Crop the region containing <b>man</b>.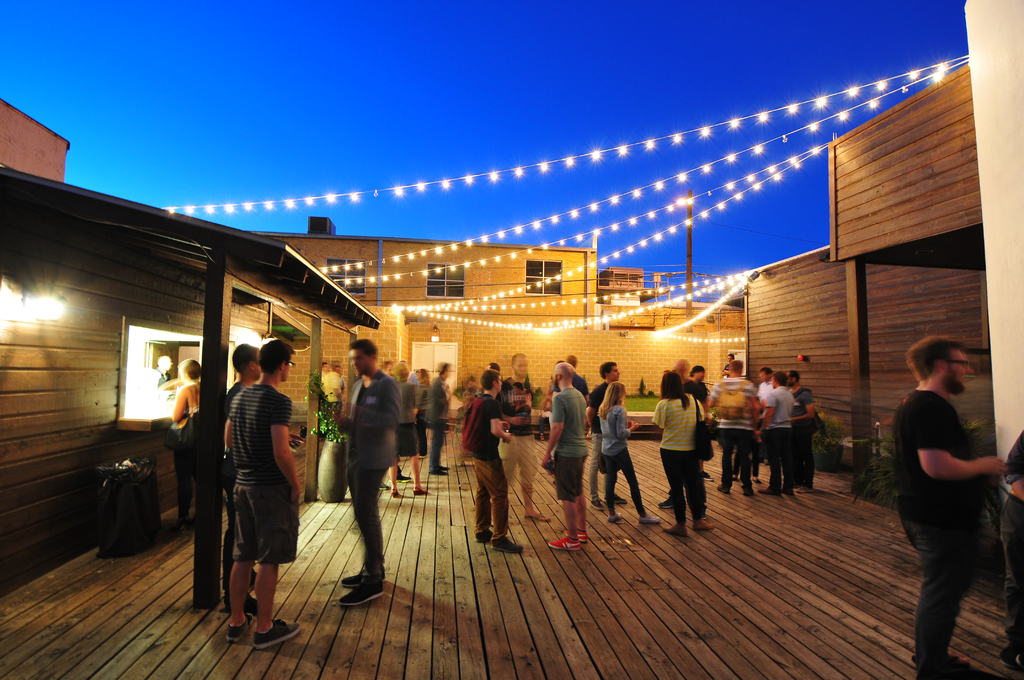
Crop region: {"left": 783, "top": 372, "right": 823, "bottom": 498}.
